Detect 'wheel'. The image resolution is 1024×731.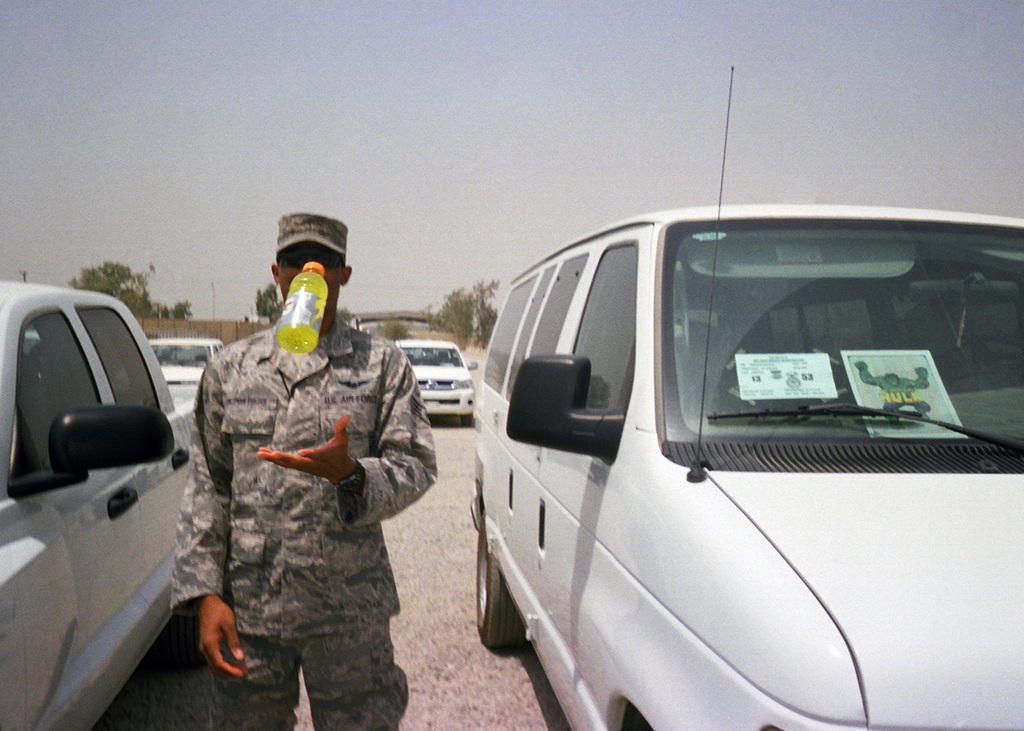
pyautogui.locateOnScreen(470, 511, 531, 649).
